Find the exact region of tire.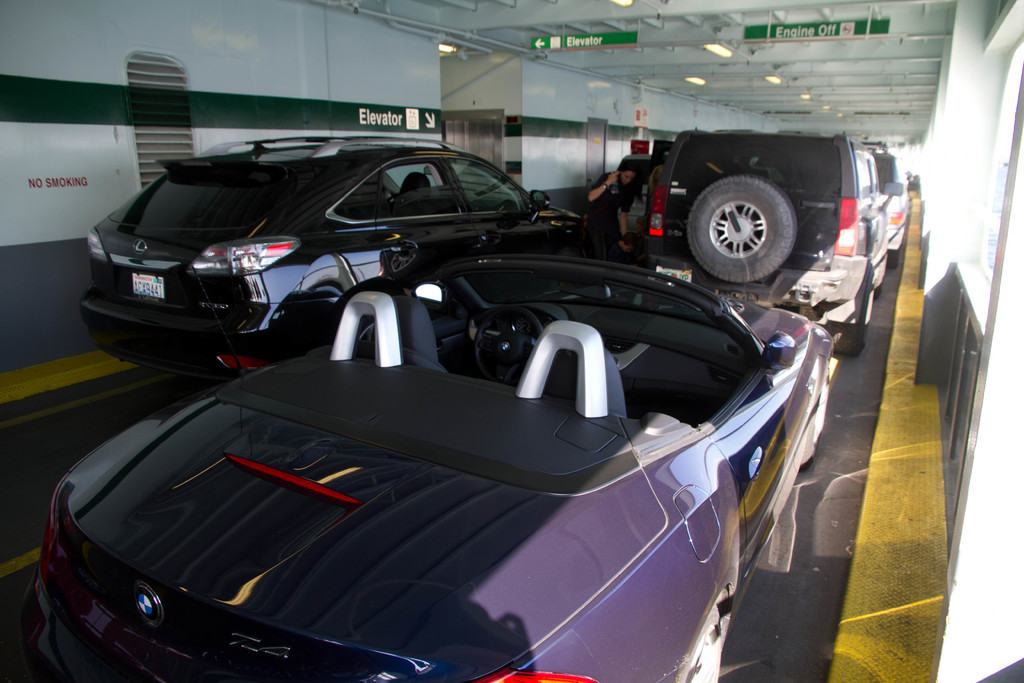
Exact region: left=835, top=280, right=873, bottom=356.
